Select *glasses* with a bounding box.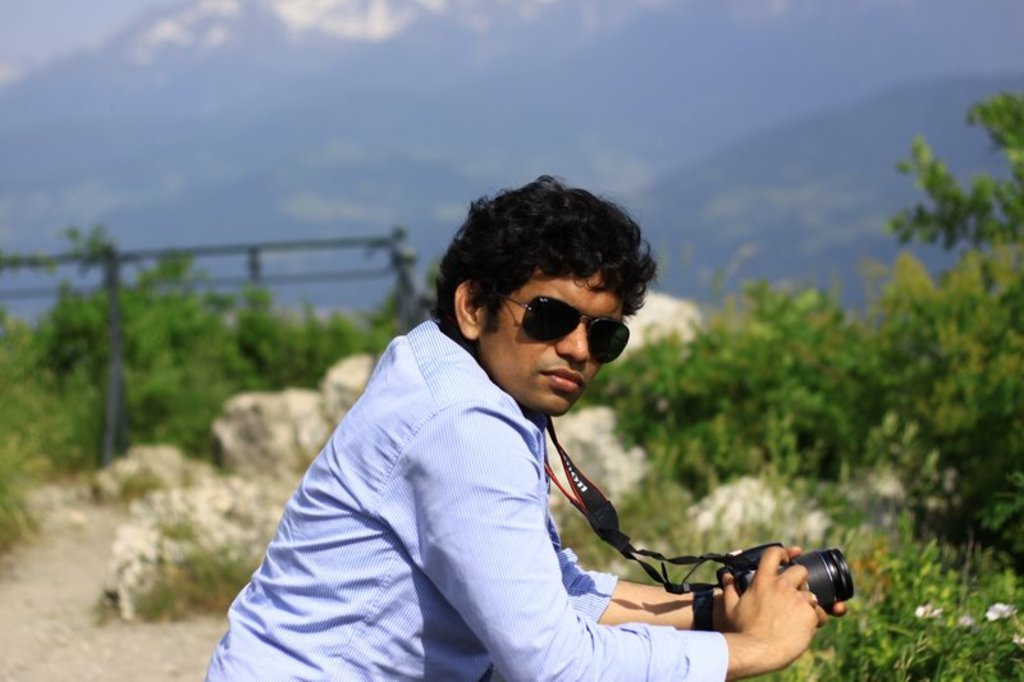
select_region(500, 307, 632, 362).
